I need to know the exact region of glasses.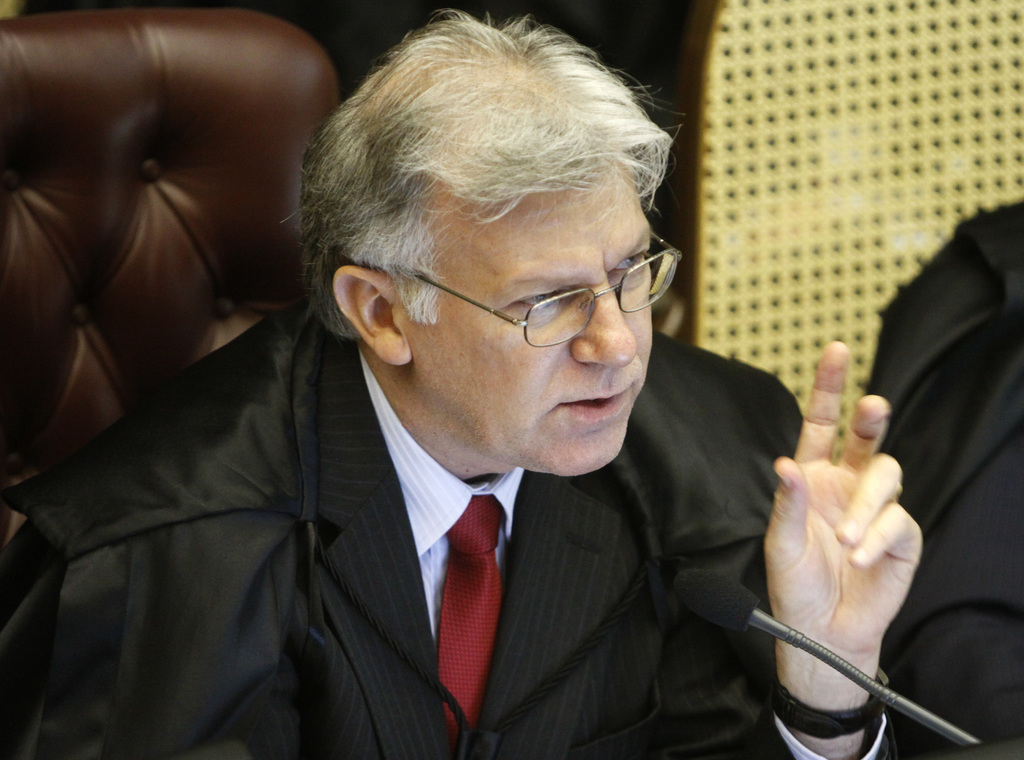
Region: [left=385, top=215, right=688, bottom=352].
